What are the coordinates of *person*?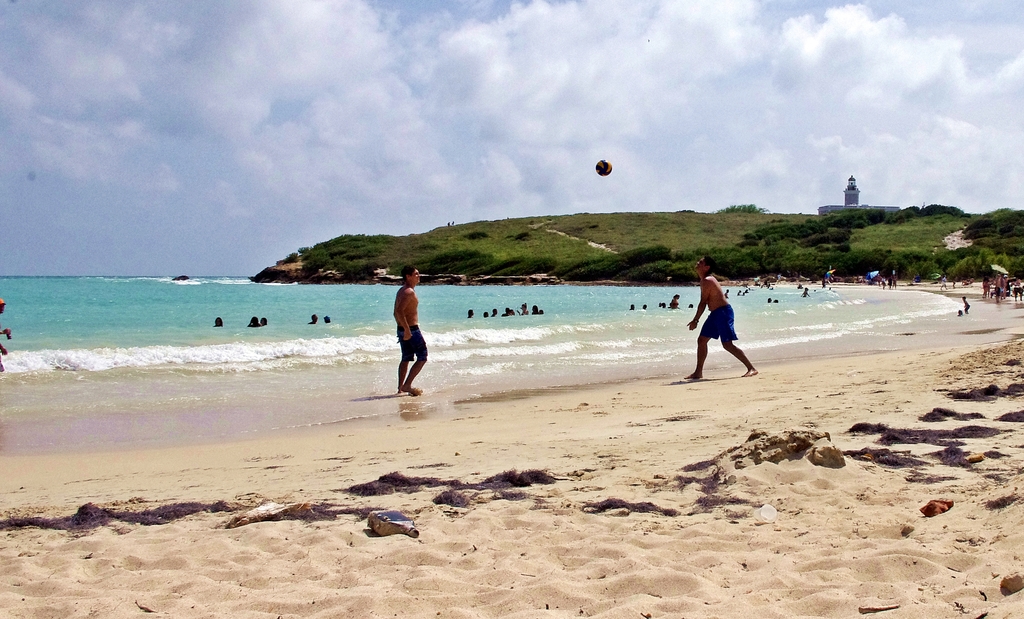
bbox(682, 253, 760, 383).
